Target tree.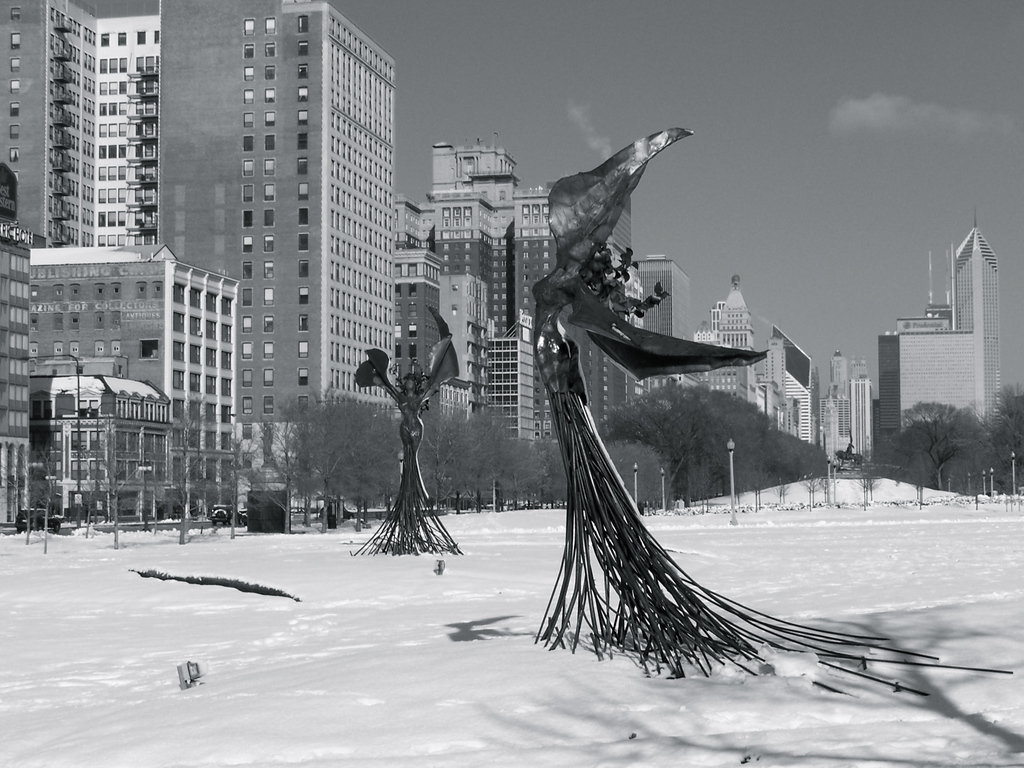
Target region: bbox(604, 438, 669, 510).
